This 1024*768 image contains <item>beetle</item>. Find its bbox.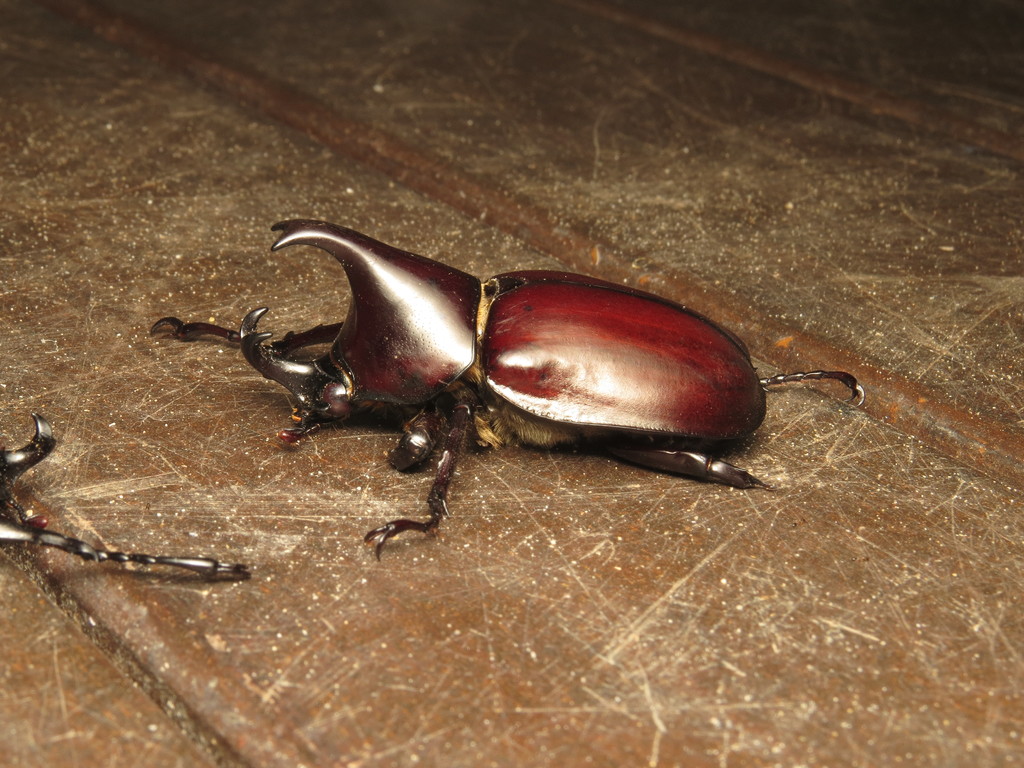
locate(145, 220, 871, 557).
